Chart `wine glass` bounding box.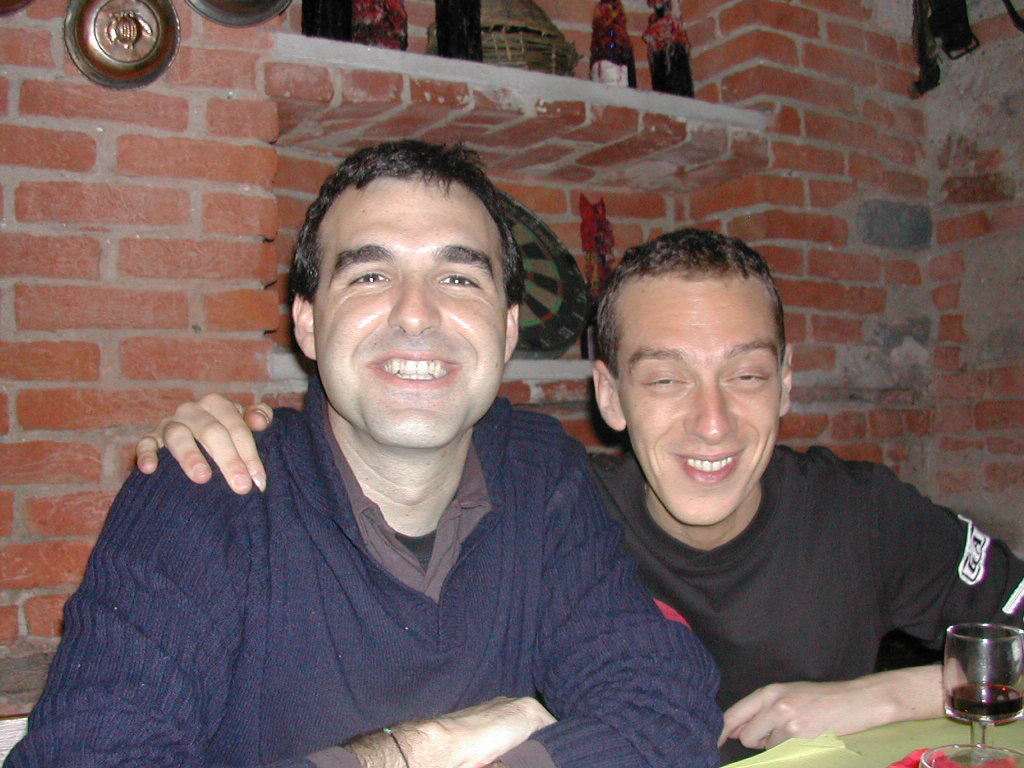
Charted: {"left": 945, "top": 625, "right": 1023, "bottom": 746}.
